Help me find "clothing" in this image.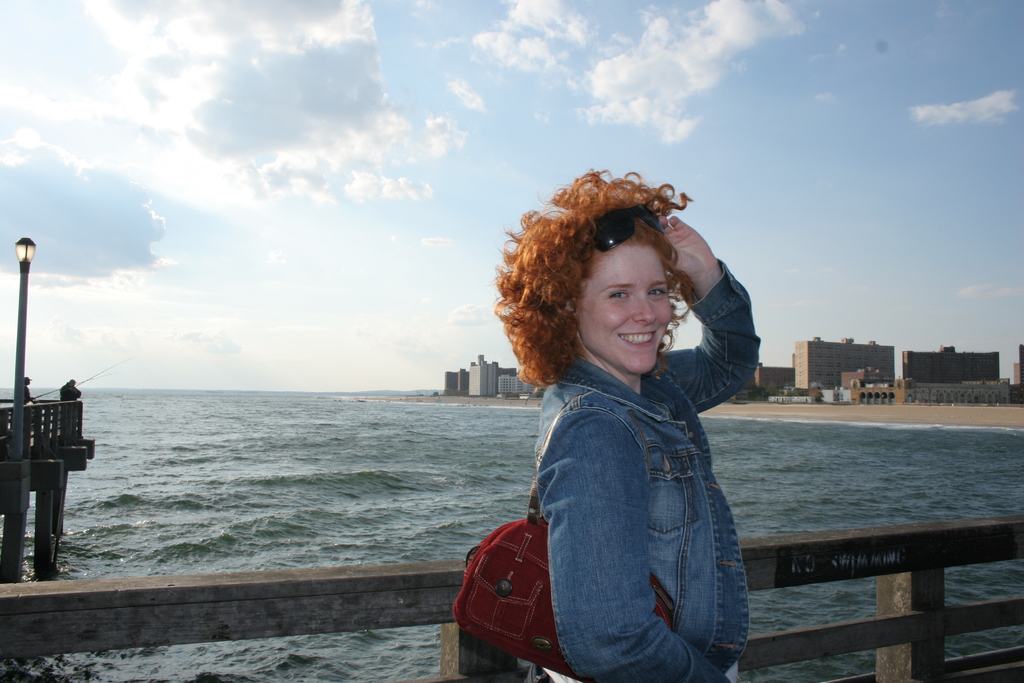
Found it: 486/278/778/682.
